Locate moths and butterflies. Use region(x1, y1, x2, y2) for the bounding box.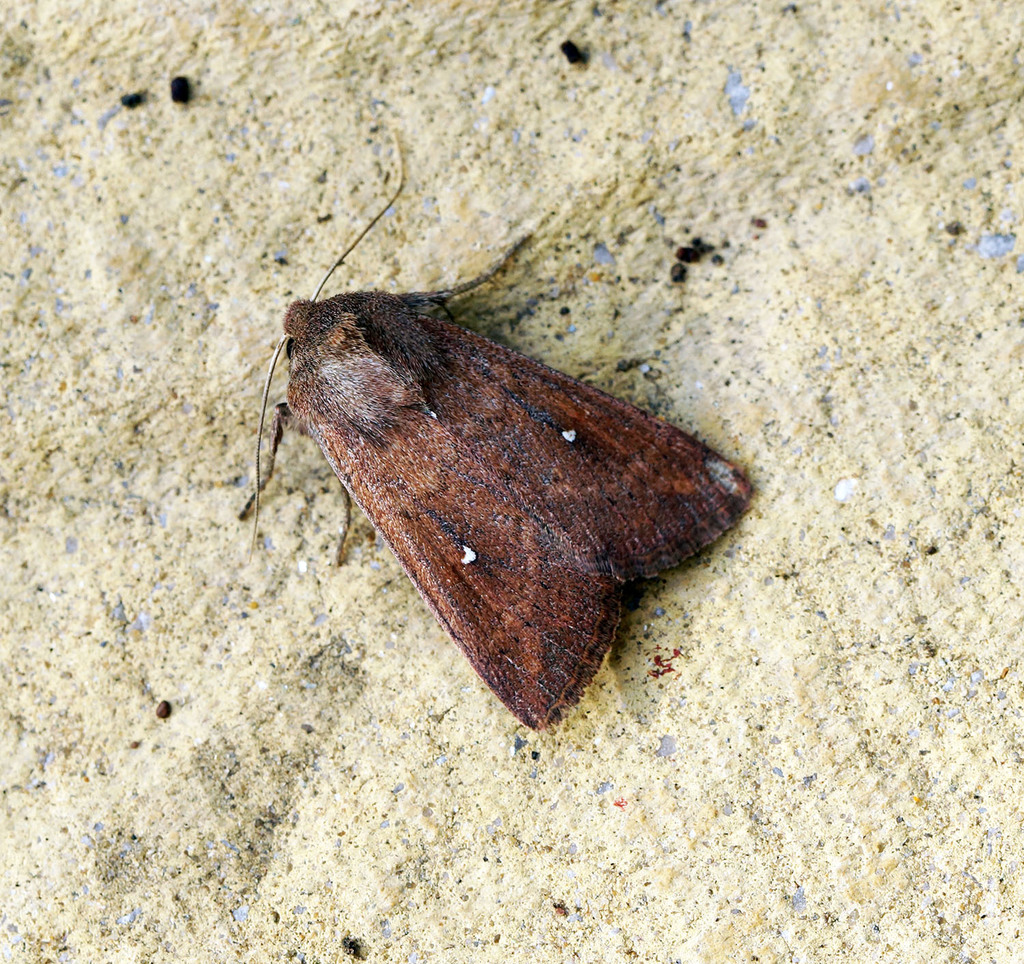
region(240, 173, 760, 731).
